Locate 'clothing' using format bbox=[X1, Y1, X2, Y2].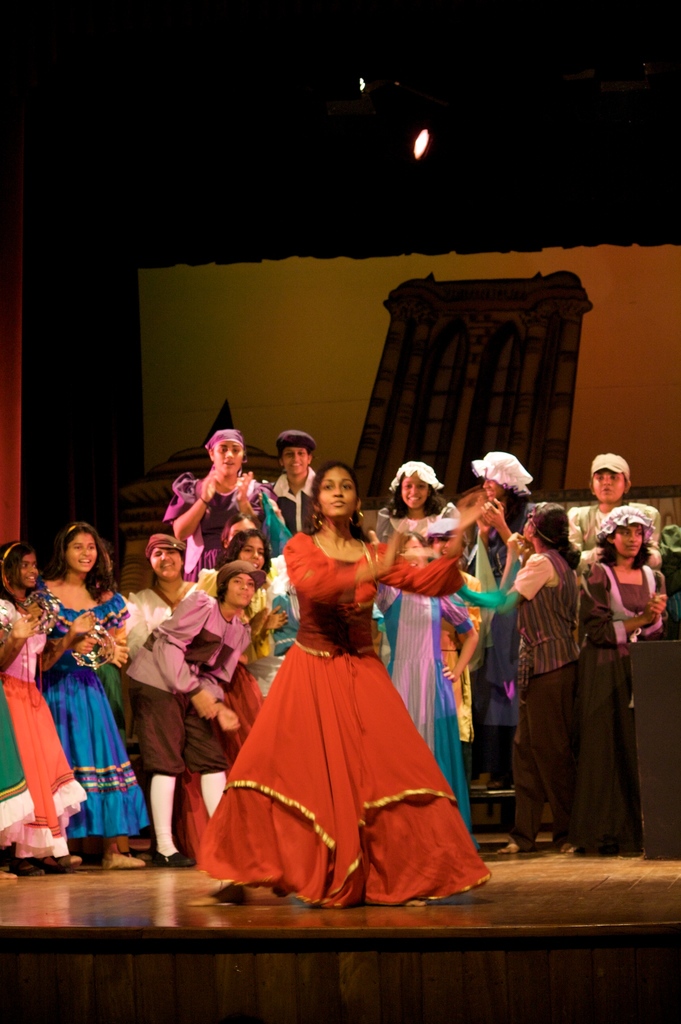
bbox=[579, 560, 662, 851].
